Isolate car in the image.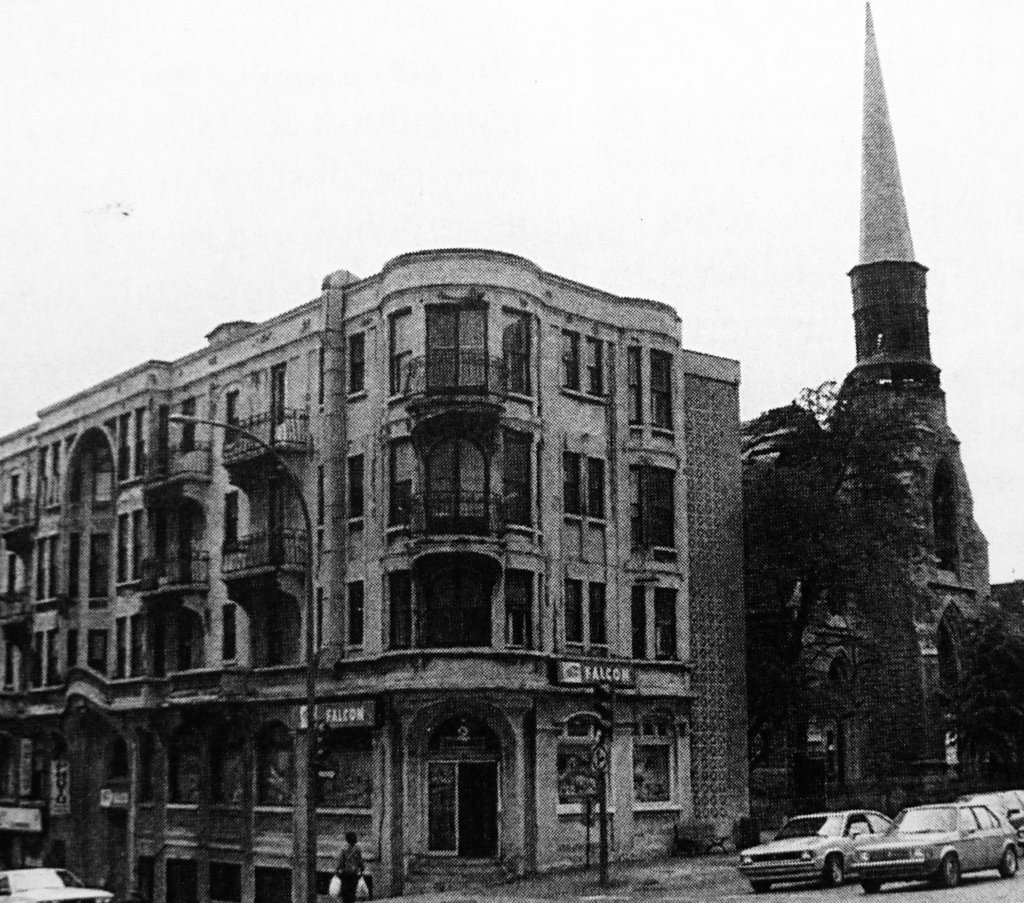
Isolated region: box(848, 801, 1021, 890).
